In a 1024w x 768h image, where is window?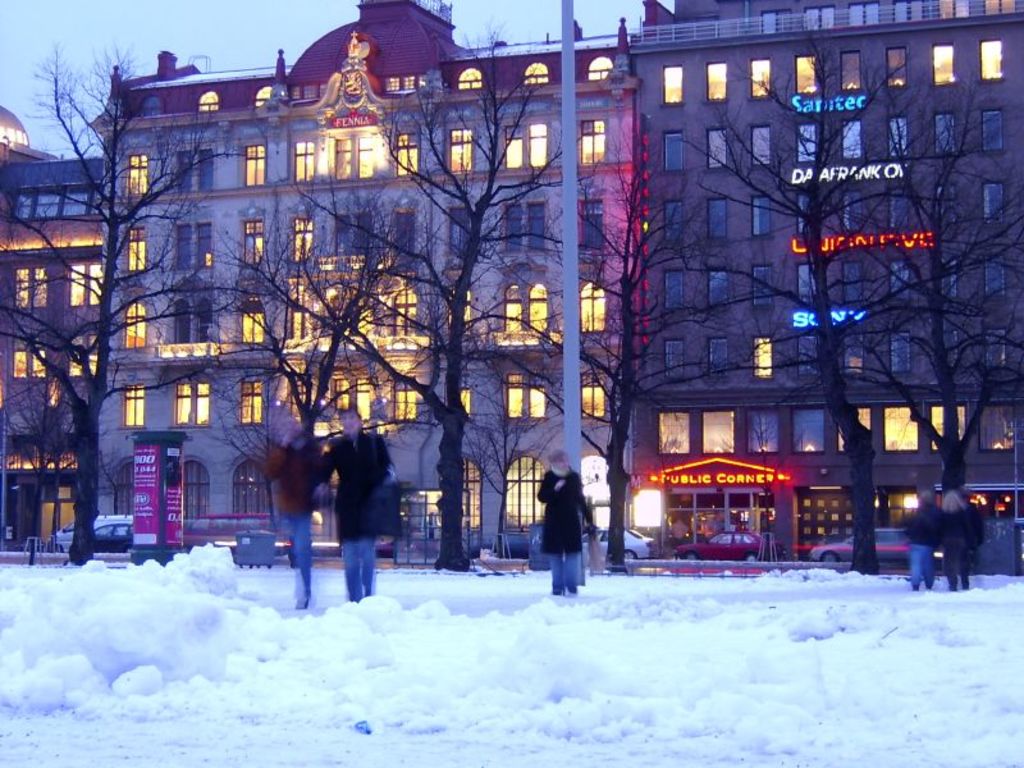
937, 116, 954, 161.
